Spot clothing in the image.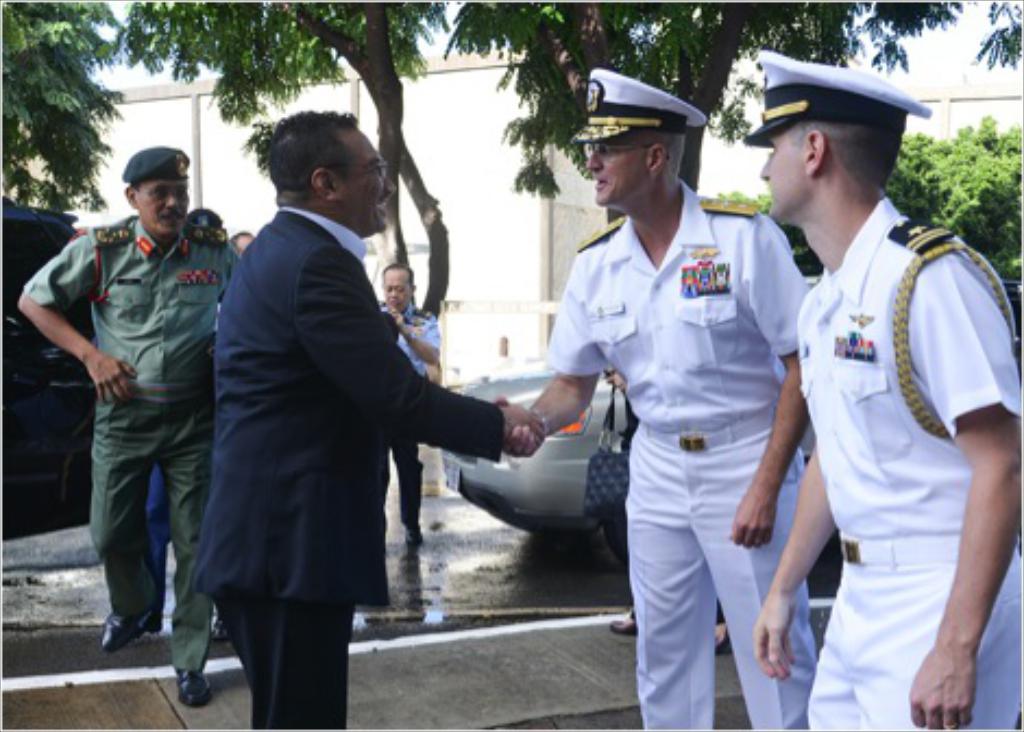
clothing found at bbox=(218, 603, 357, 730).
